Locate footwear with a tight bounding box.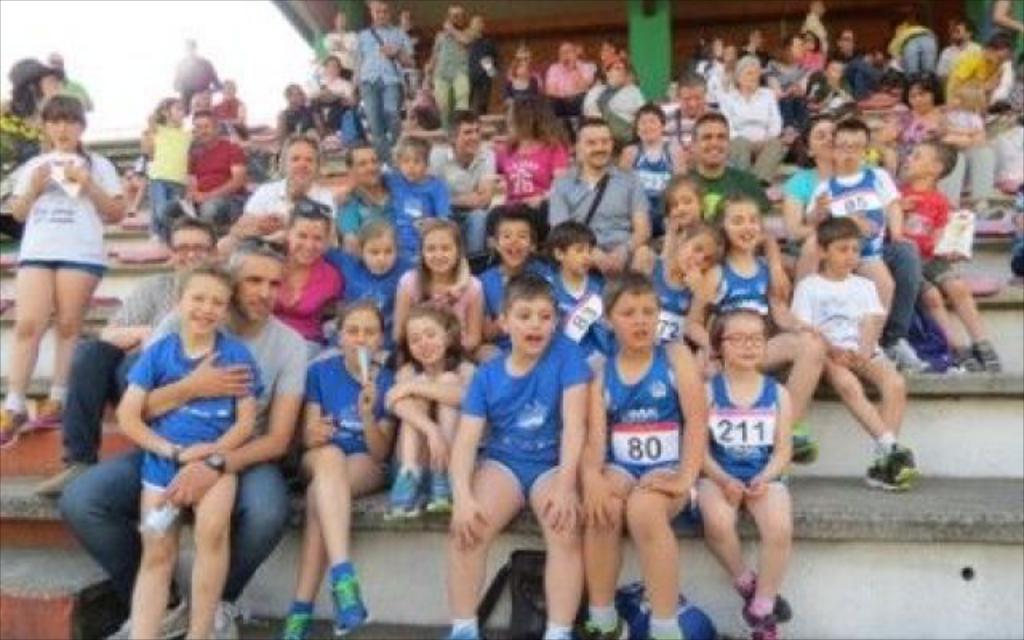
331,598,376,635.
